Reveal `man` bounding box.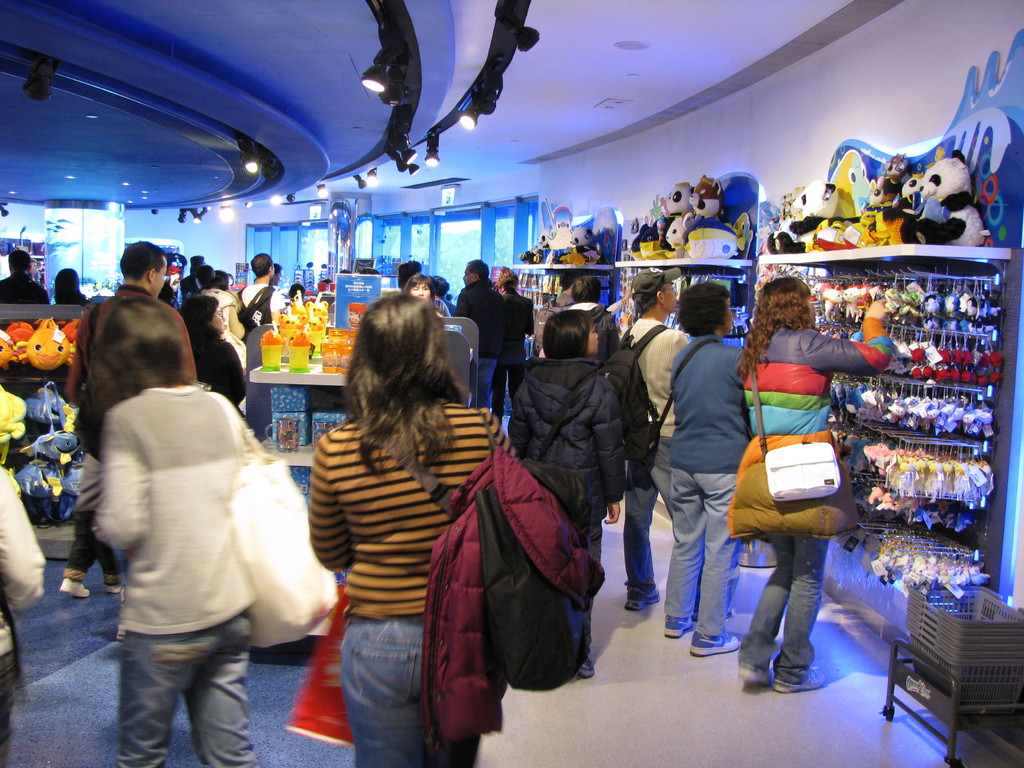
Revealed: rect(0, 249, 51, 304).
